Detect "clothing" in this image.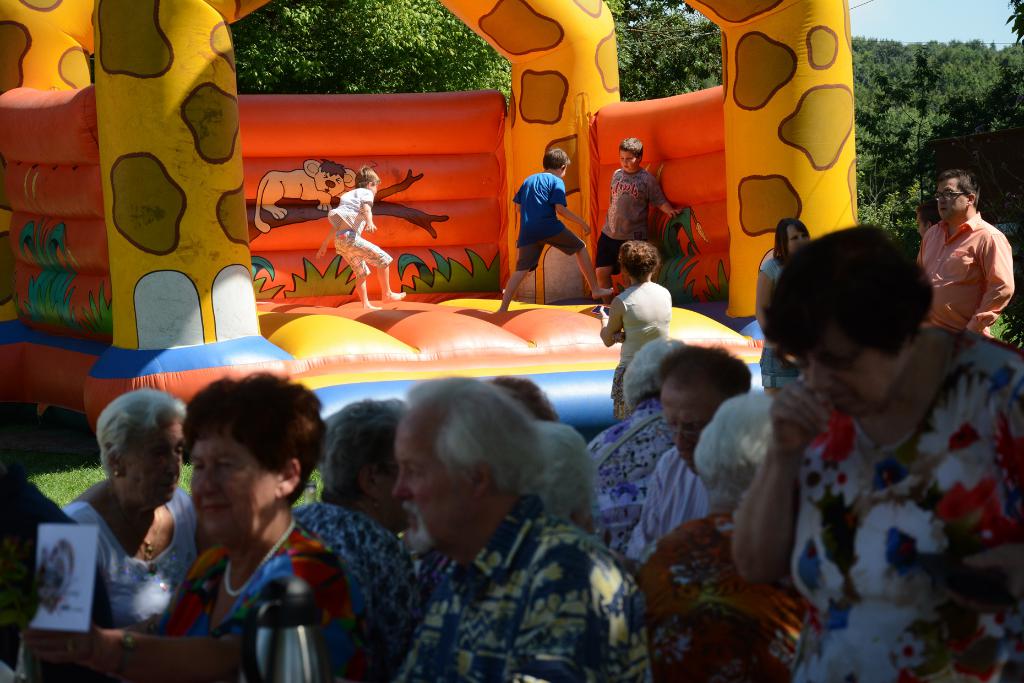
Detection: pyautogui.locateOnScreen(72, 478, 205, 625).
